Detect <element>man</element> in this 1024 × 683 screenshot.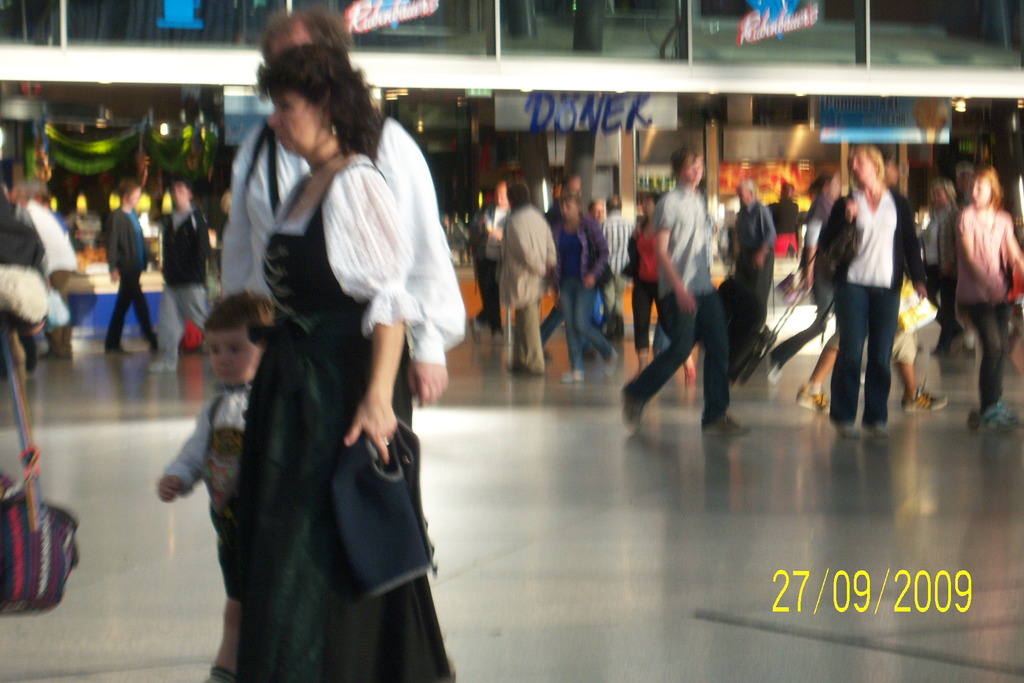
Detection: (x1=822, y1=135, x2=929, y2=427).
